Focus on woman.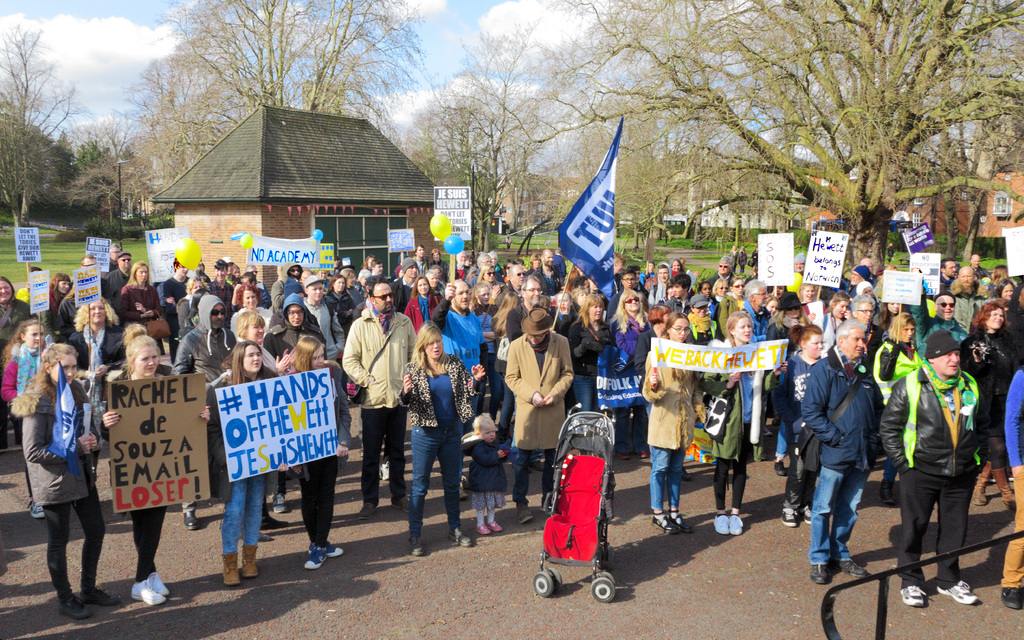
Focused at 0 275 29 346.
